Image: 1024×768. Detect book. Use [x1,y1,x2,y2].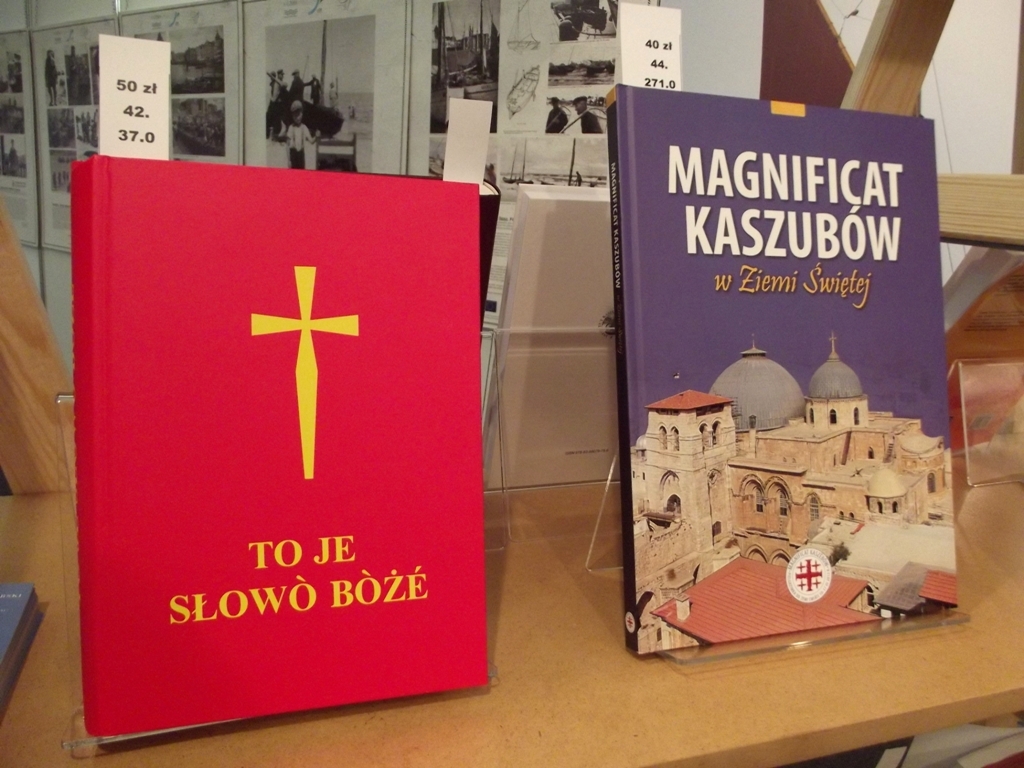
[0,577,46,711].
